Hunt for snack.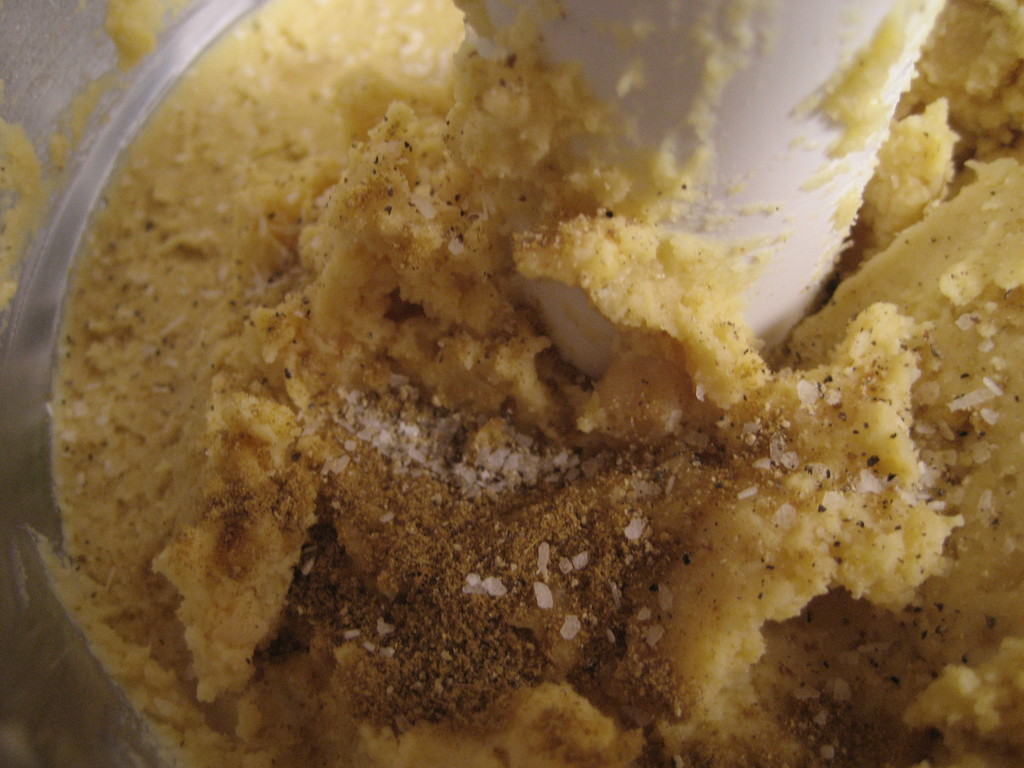
Hunted down at rect(0, 0, 1023, 767).
